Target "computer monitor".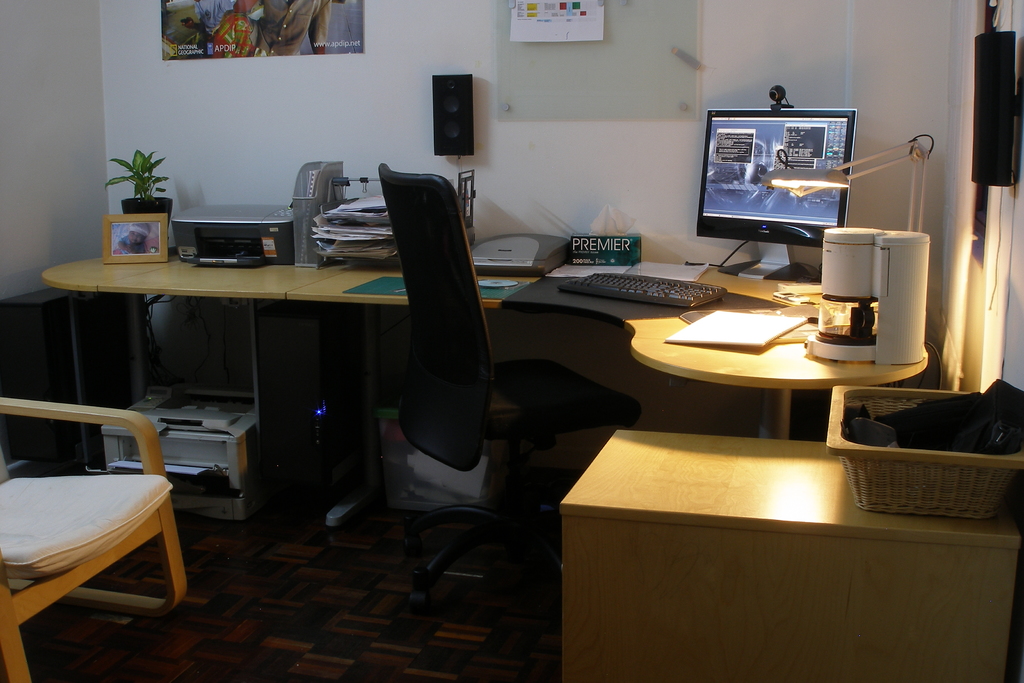
Target region: 701:100:871:268.
